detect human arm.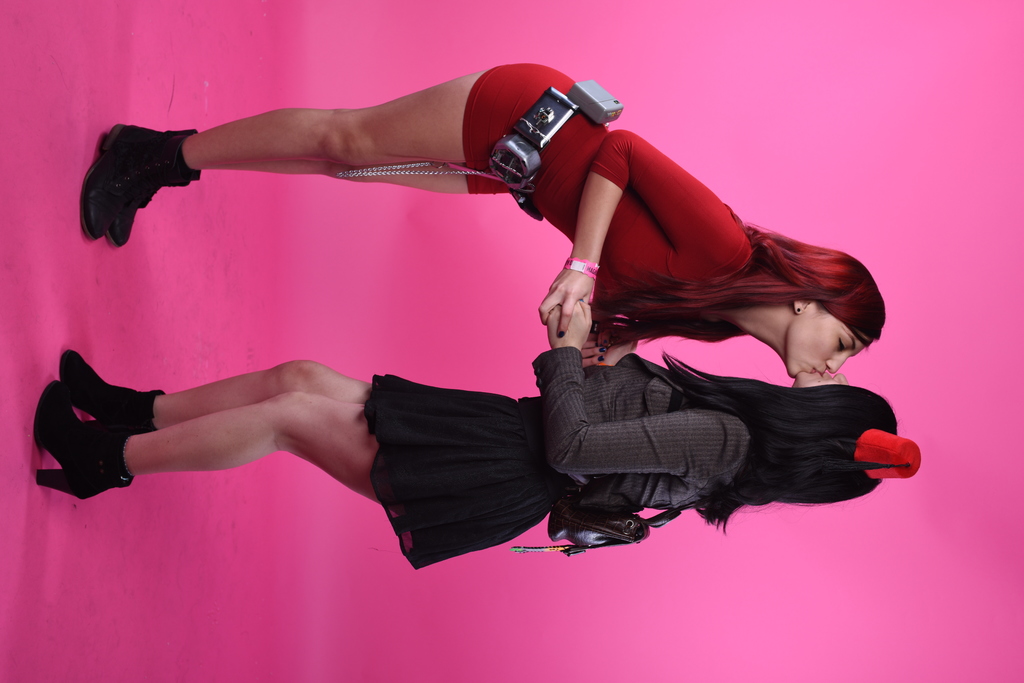
Detected at l=536, t=128, r=748, b=335.
